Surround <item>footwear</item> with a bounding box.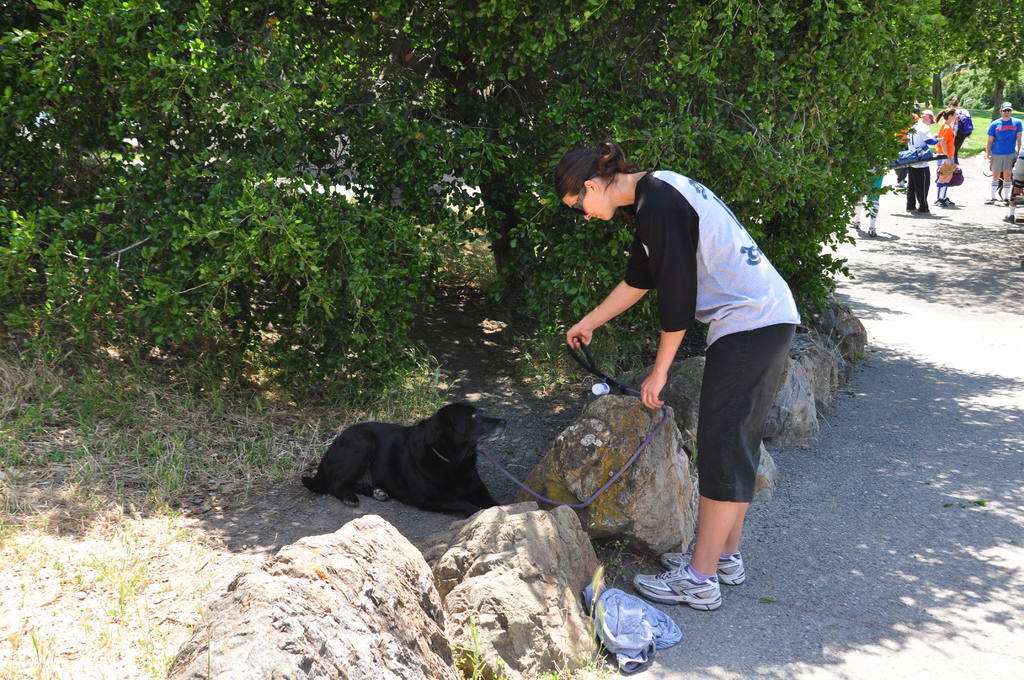
[x1=983, y1=195, x2=996, y2=205].
